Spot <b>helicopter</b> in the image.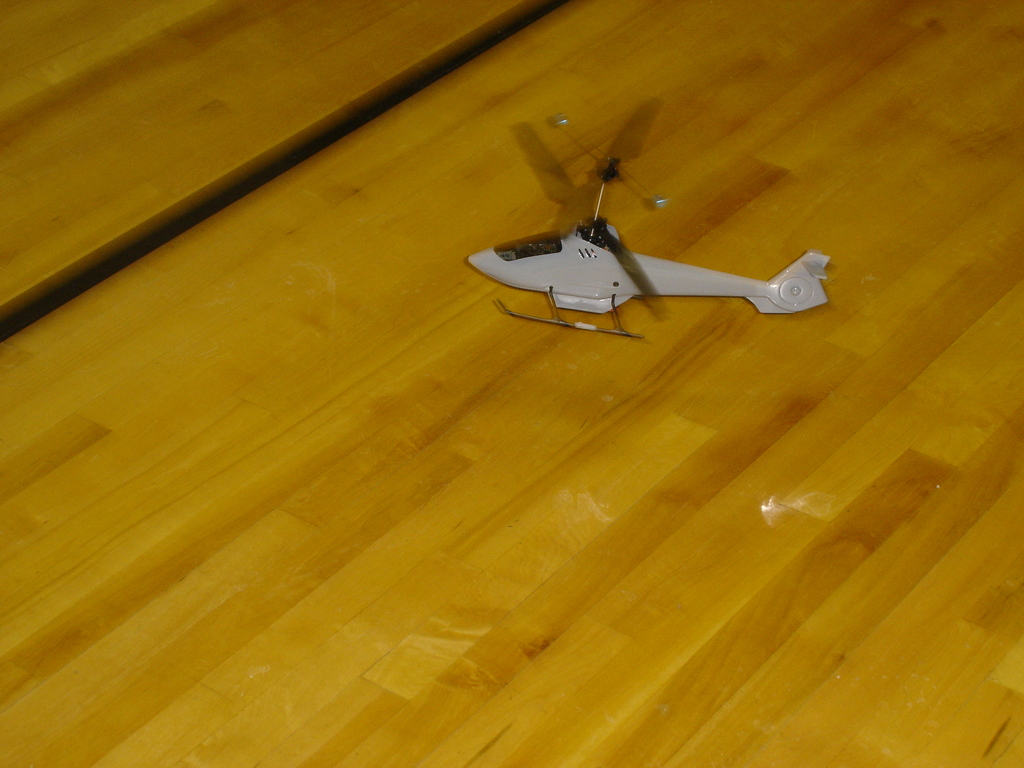
<b>helicopter</b> found at Rect(457, 130, 827, 333).
